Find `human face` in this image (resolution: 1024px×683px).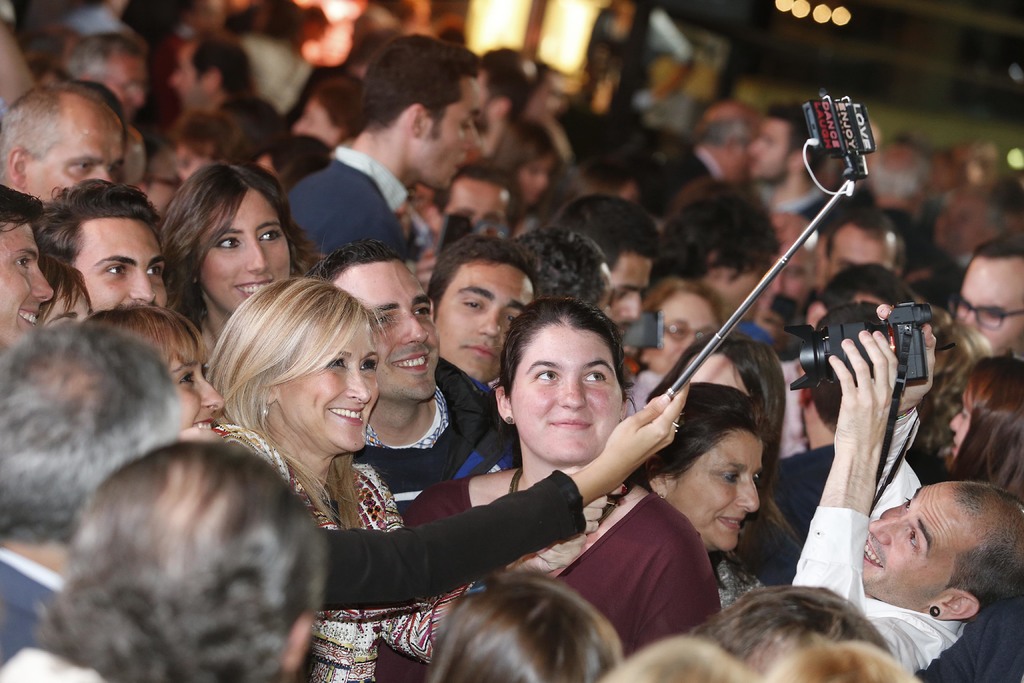
<region>444, 265, 538, 384</region>.
